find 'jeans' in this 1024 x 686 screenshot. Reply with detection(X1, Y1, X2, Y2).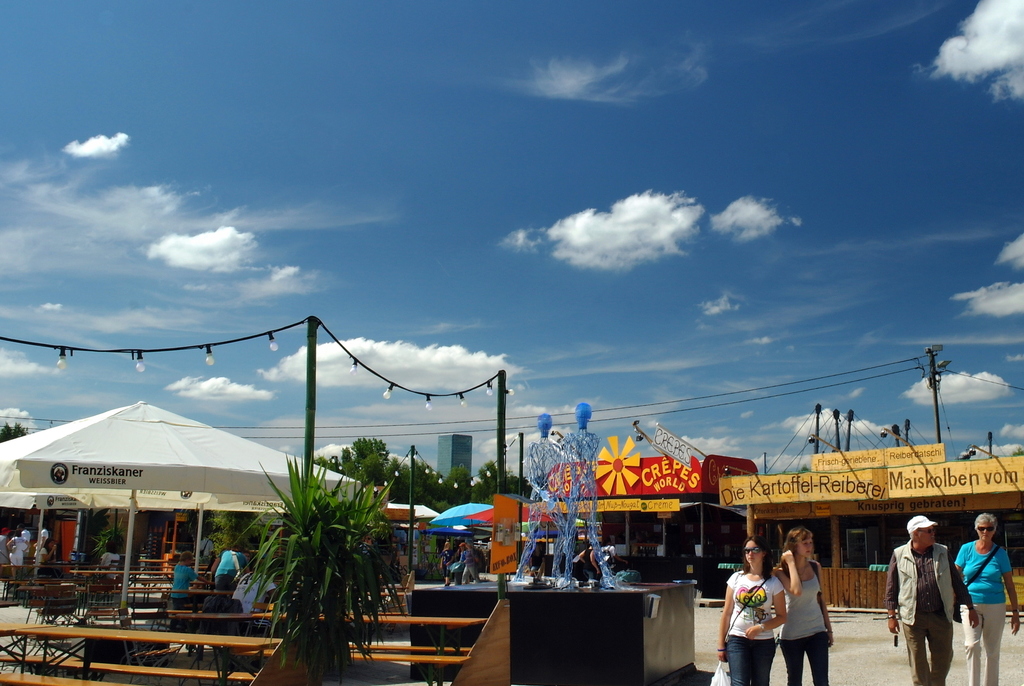
detection(724, 635, 776, 685).
